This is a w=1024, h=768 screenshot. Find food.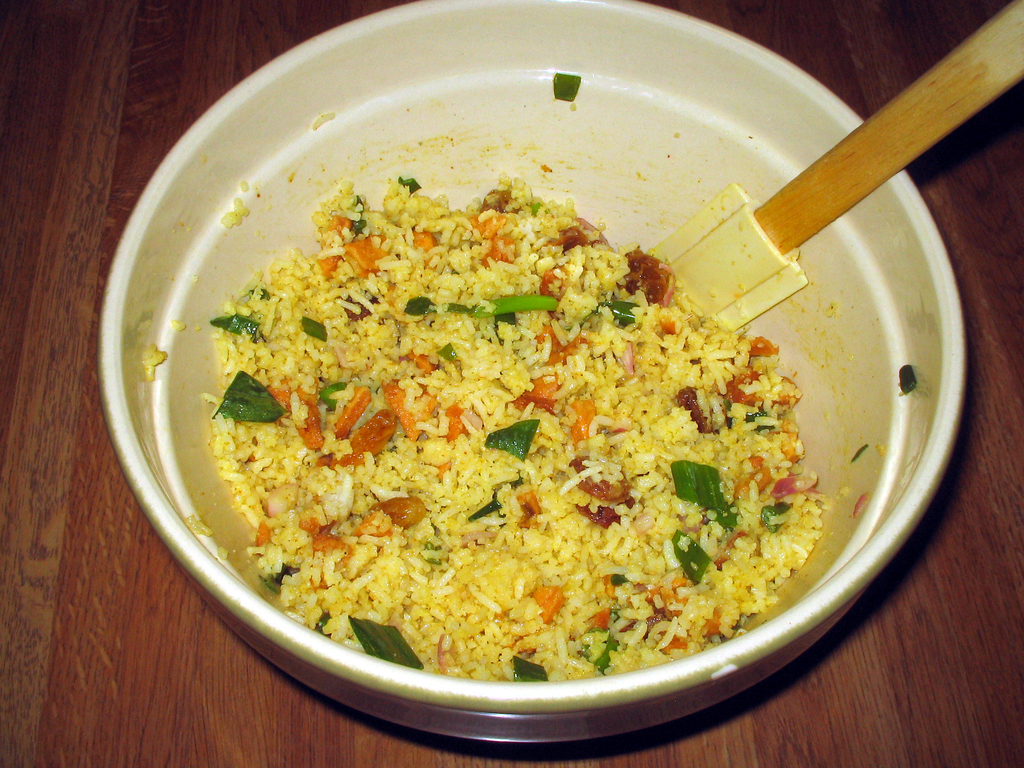
Bounding box: select_region(549, 70, 577, 100).
